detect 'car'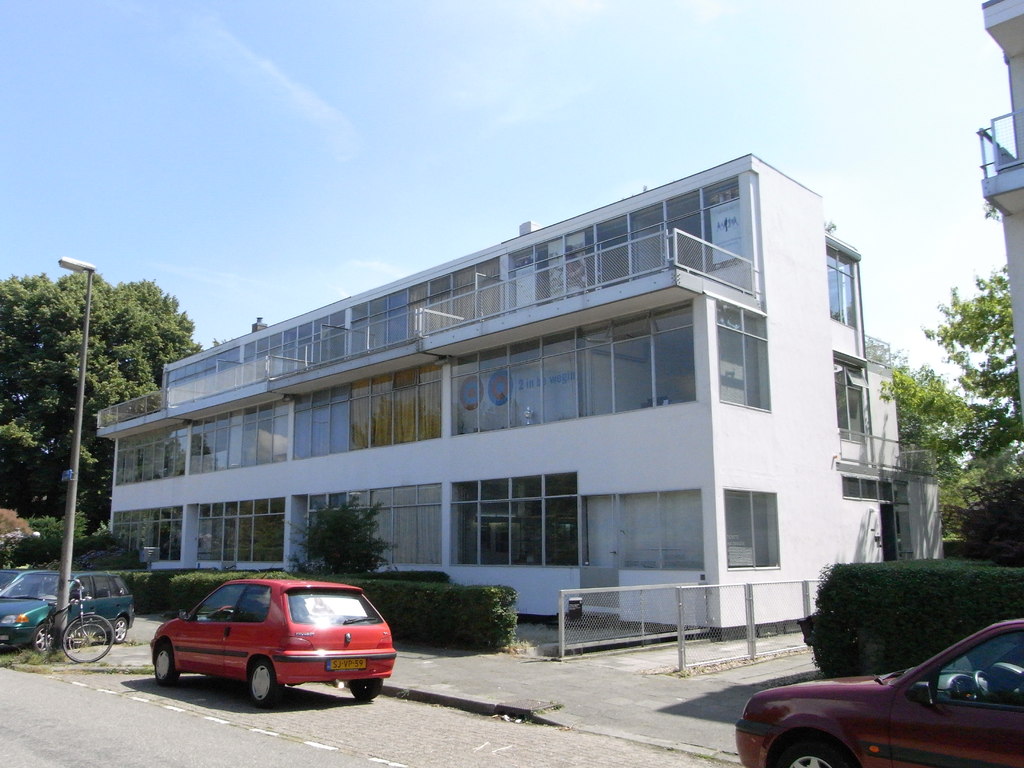
crop(0, 566, 25, 586)
